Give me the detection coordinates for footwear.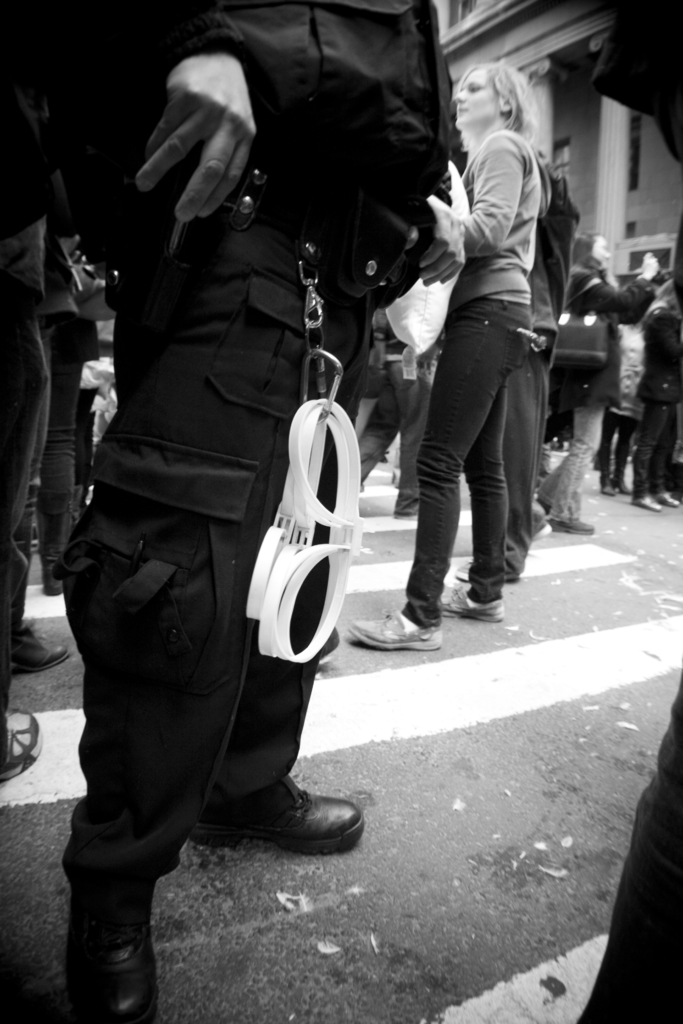
(598,476,618,497).
